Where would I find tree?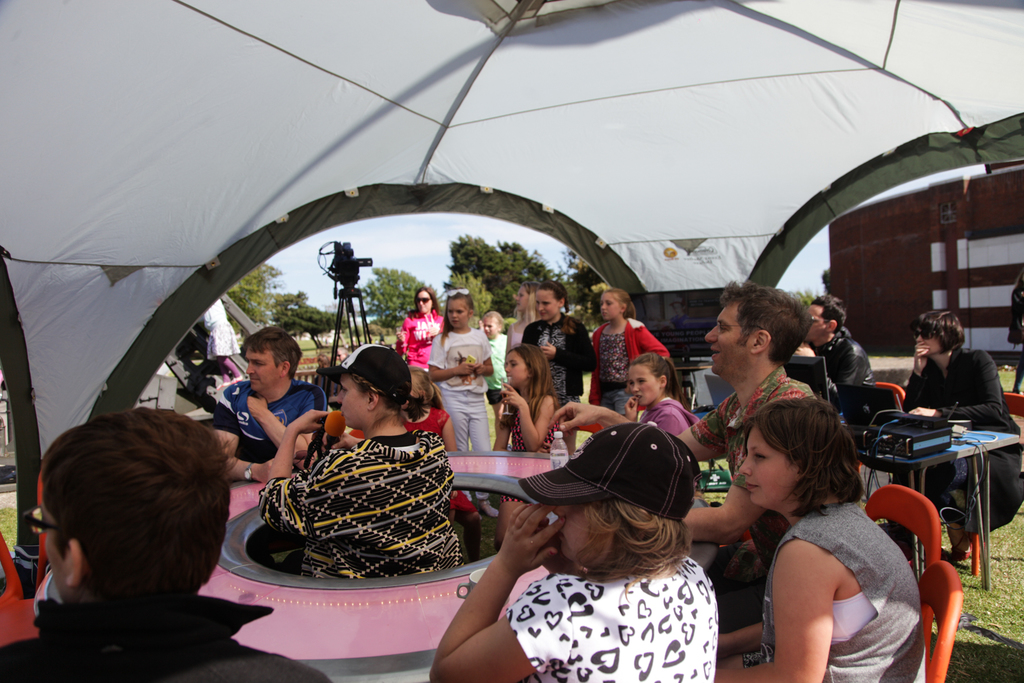
At <region>223, 263, 289, 327</region>.
